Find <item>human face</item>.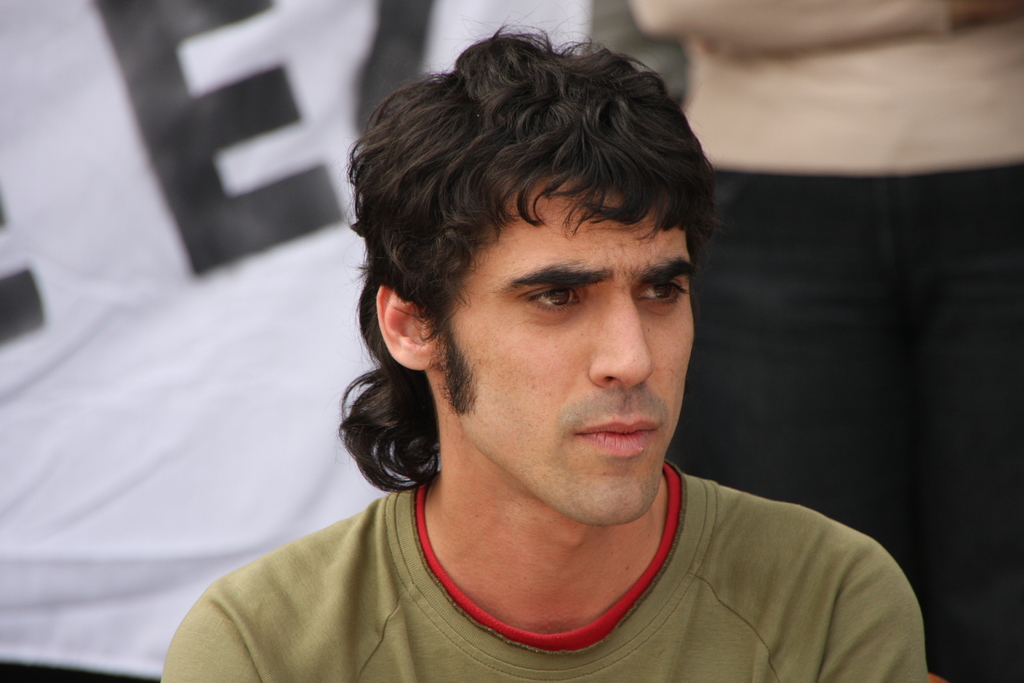
box(433, 176, 693, 525).
